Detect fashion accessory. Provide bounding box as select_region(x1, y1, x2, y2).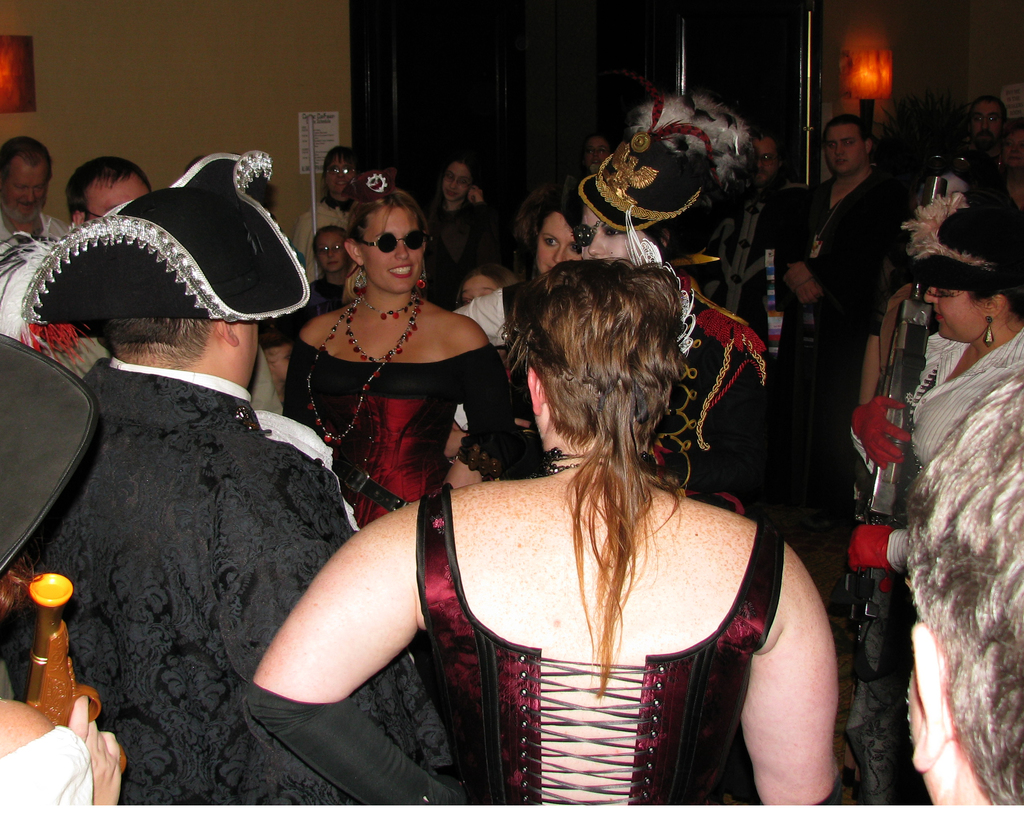
select_region(577, 65, 758, 232).
